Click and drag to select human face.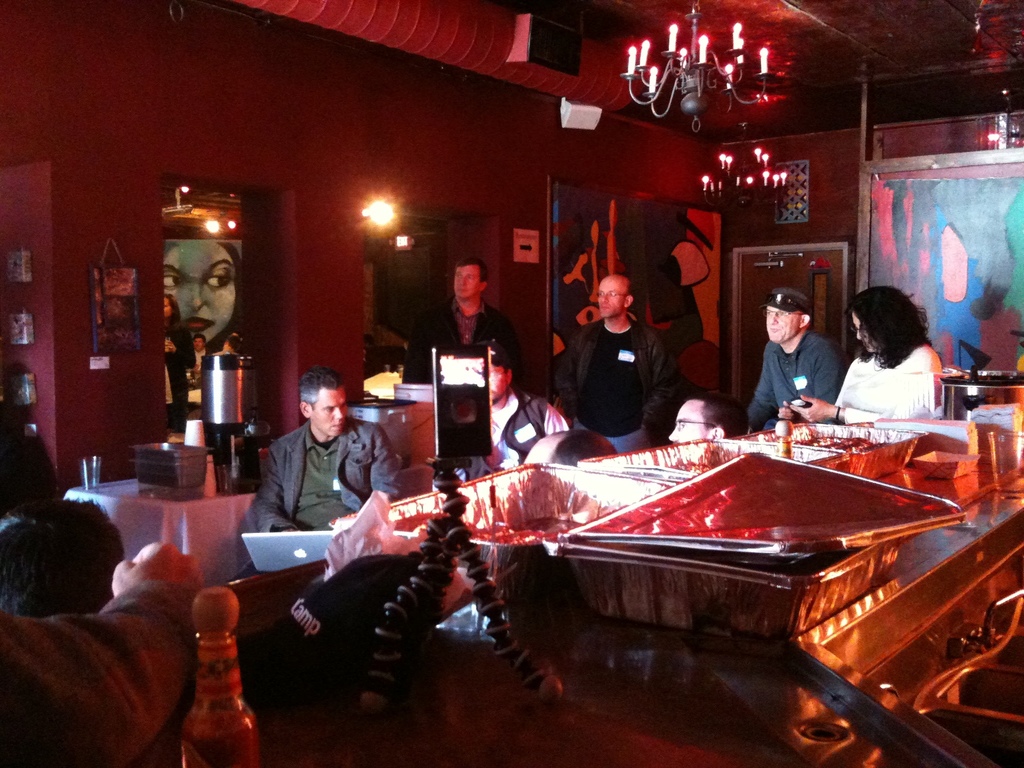
Selection: bbox=(311, 389, 347, 437).
